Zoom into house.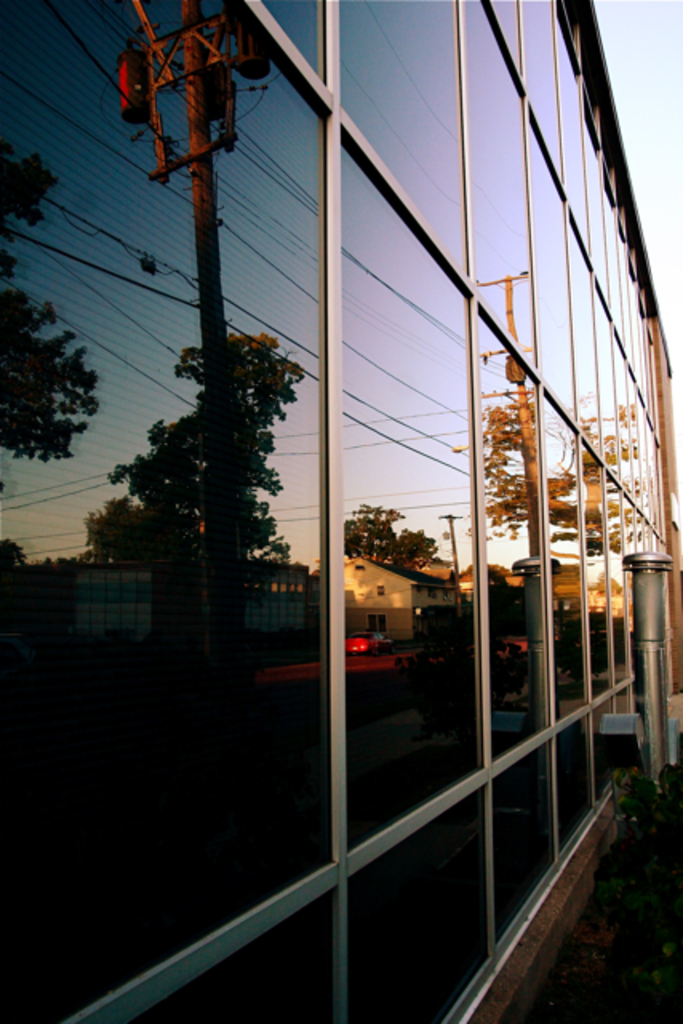
Zoom target: detection(0, 0, 657, 1022).
